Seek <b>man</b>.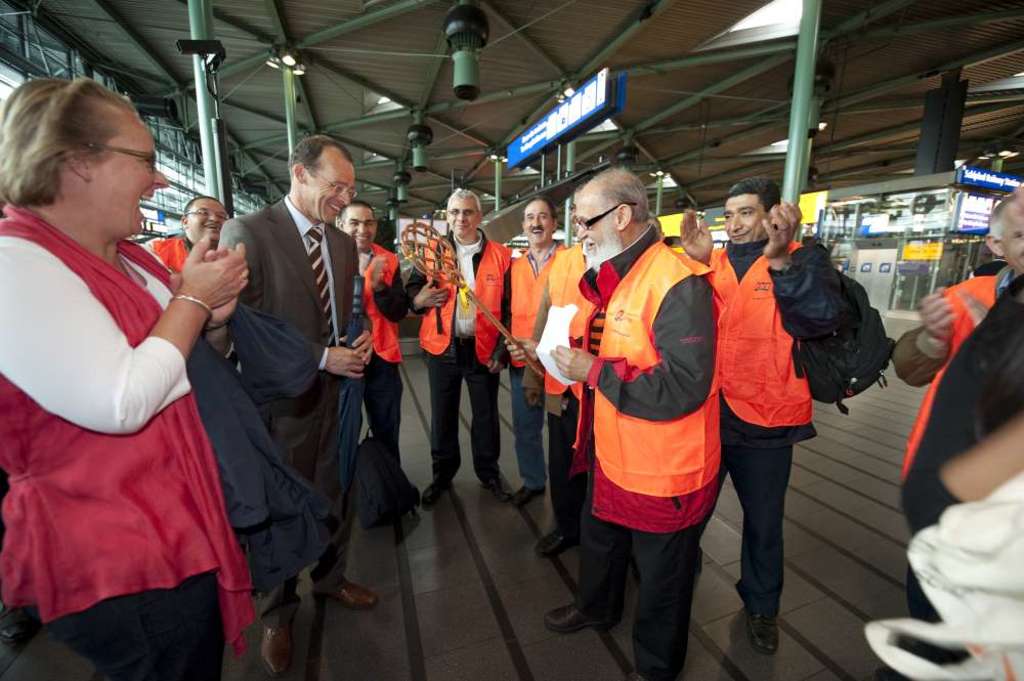
[142, 191, 229, 273].
